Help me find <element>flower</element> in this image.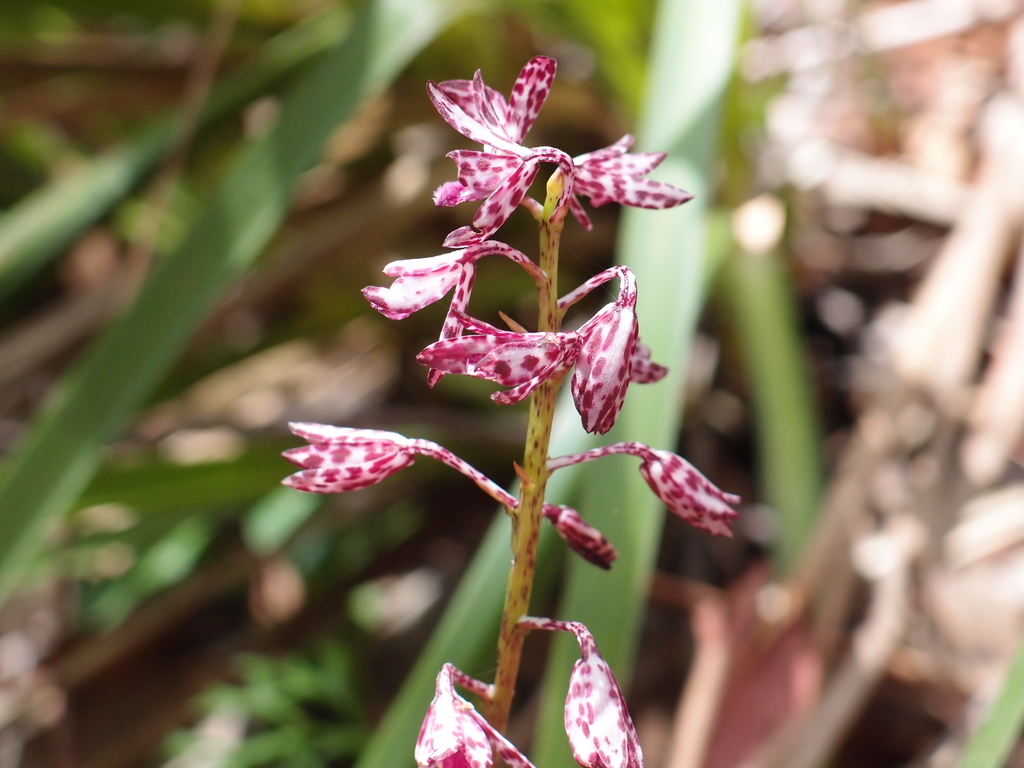
Found it: (left=563, top=134, right=694, bottom=222).
